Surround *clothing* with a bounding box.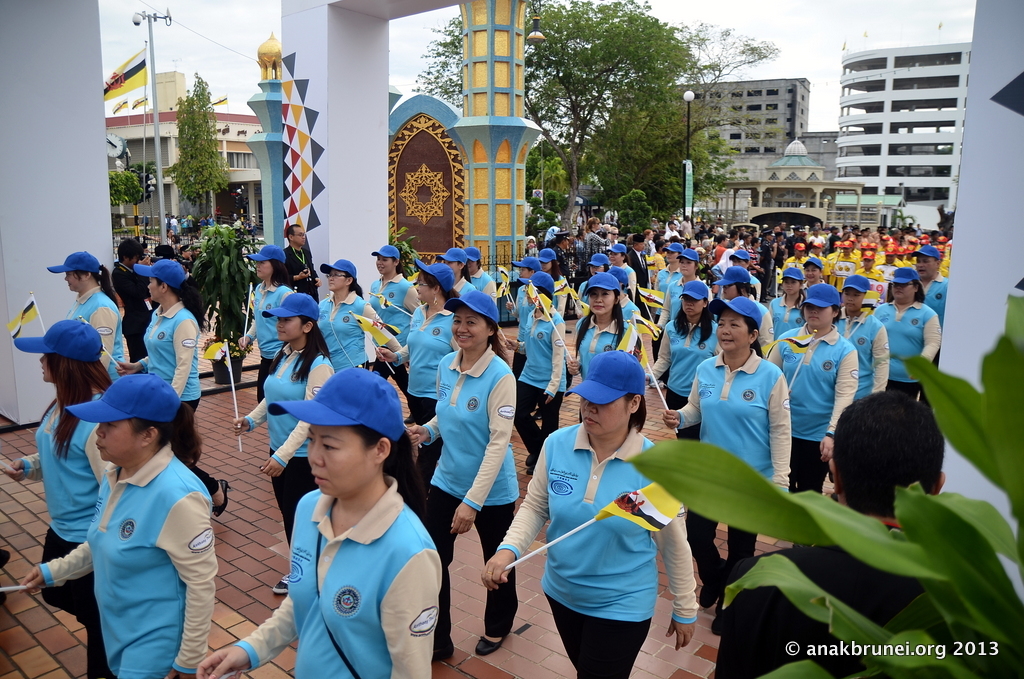
box(68, 282, 129, 382).
